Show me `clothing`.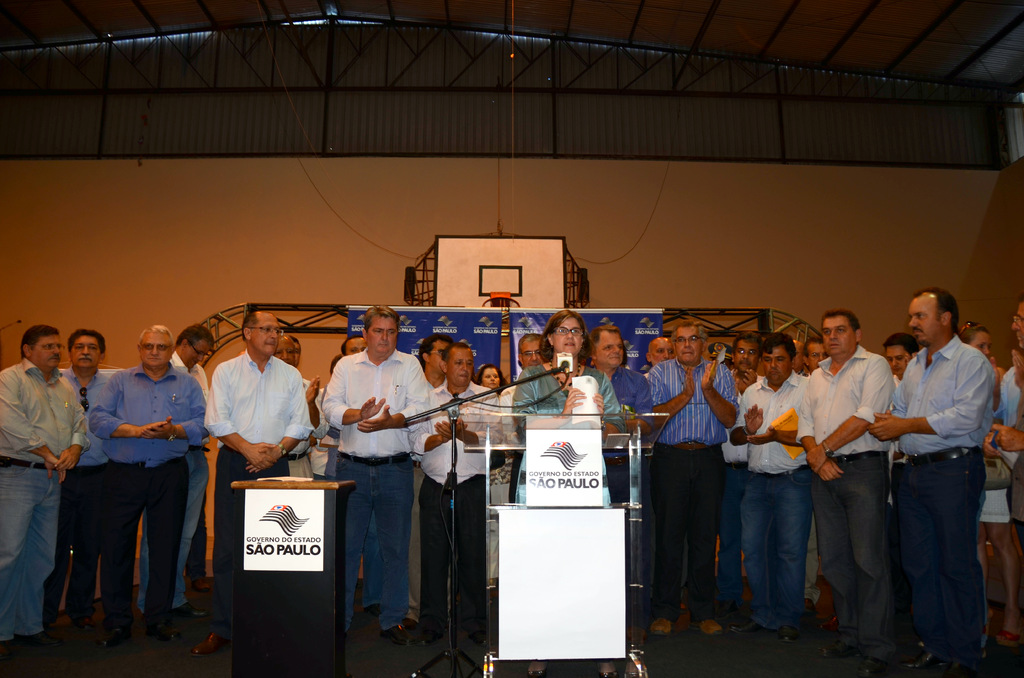
`clothing` is here: <box>410,375,499,638</box>.
